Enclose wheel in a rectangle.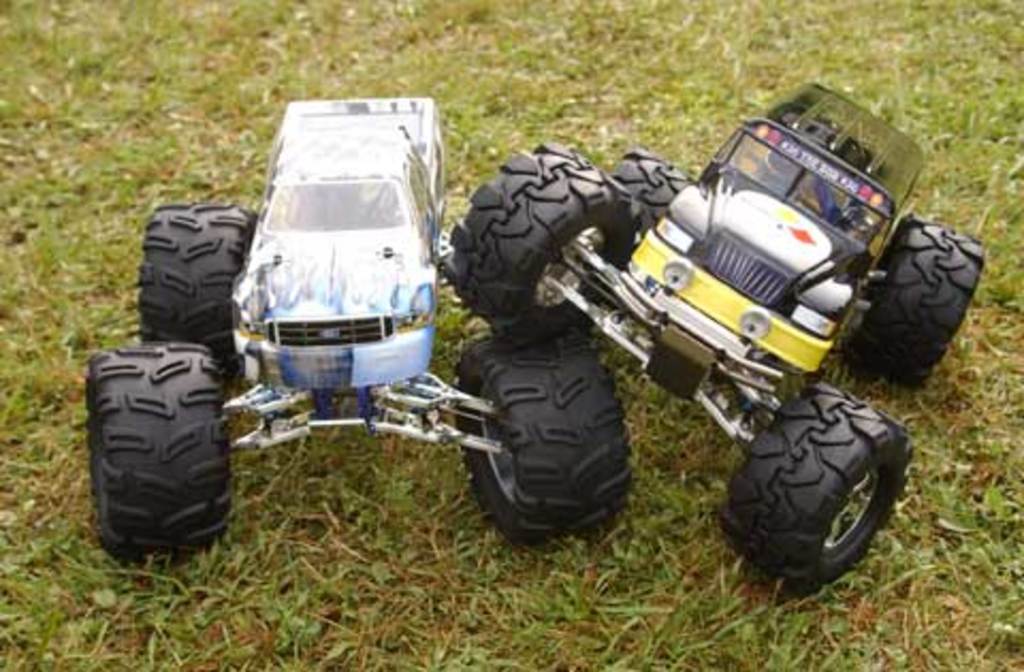
bbox(85, 343, 237, 570).
